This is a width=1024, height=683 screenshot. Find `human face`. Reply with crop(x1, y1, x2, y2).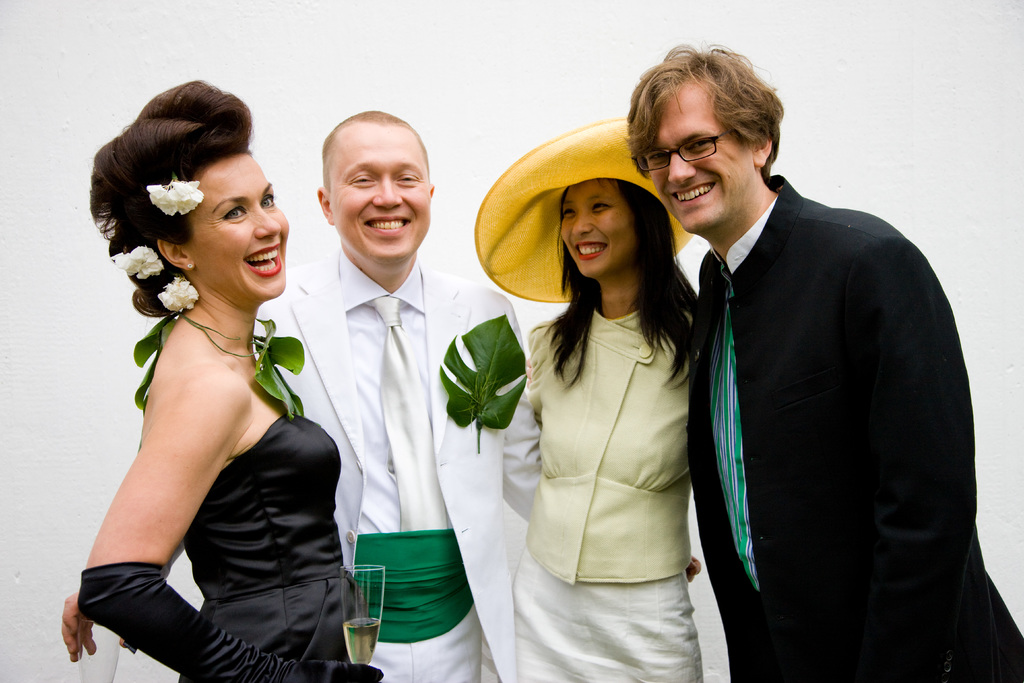
crop(191, 152, 289, 298).
